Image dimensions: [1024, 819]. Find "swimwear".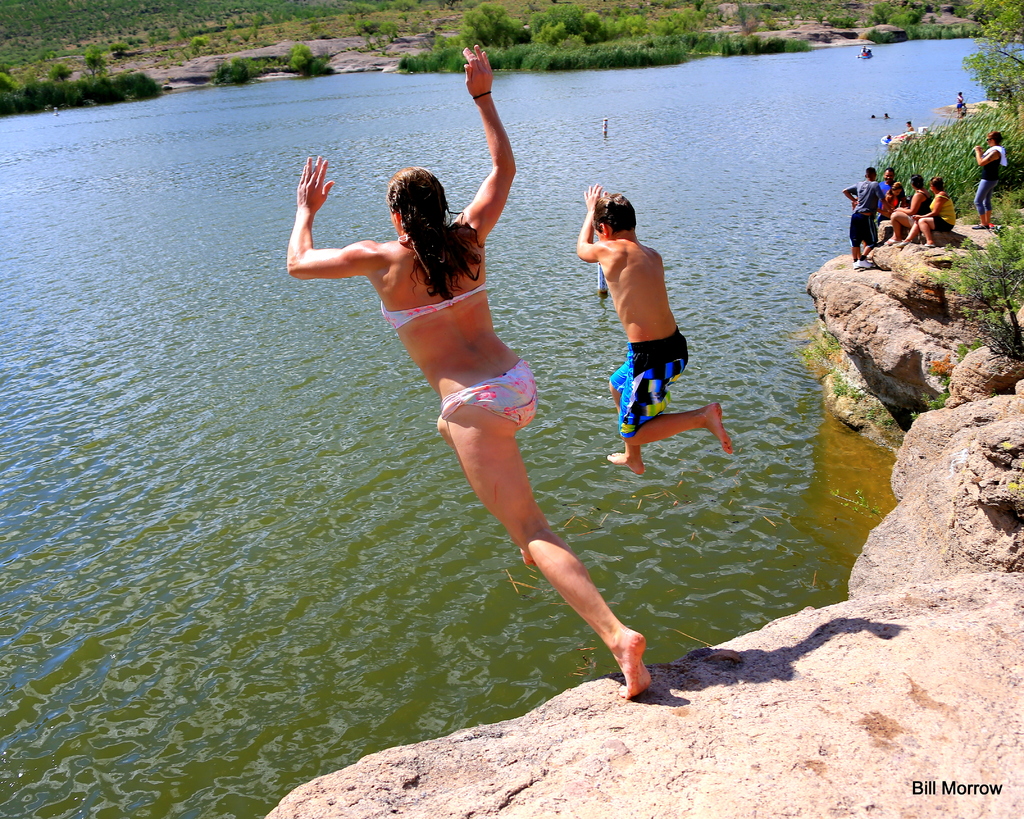
select_region(437, 359, 545, 429).
